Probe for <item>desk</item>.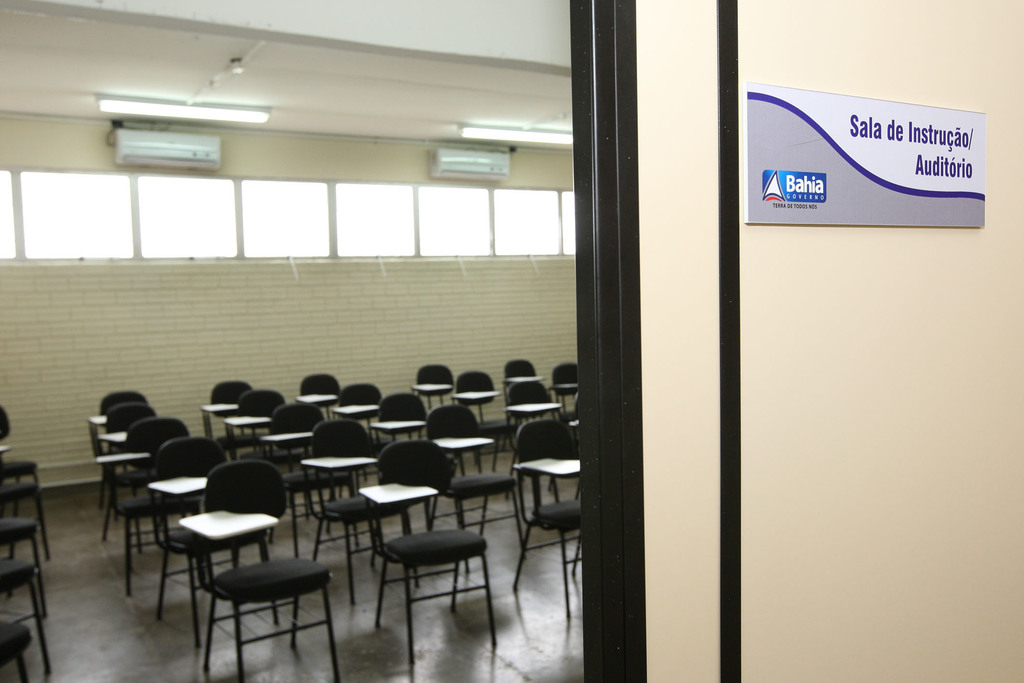
Probe result: bbox=[144, 474, 211, 499].
